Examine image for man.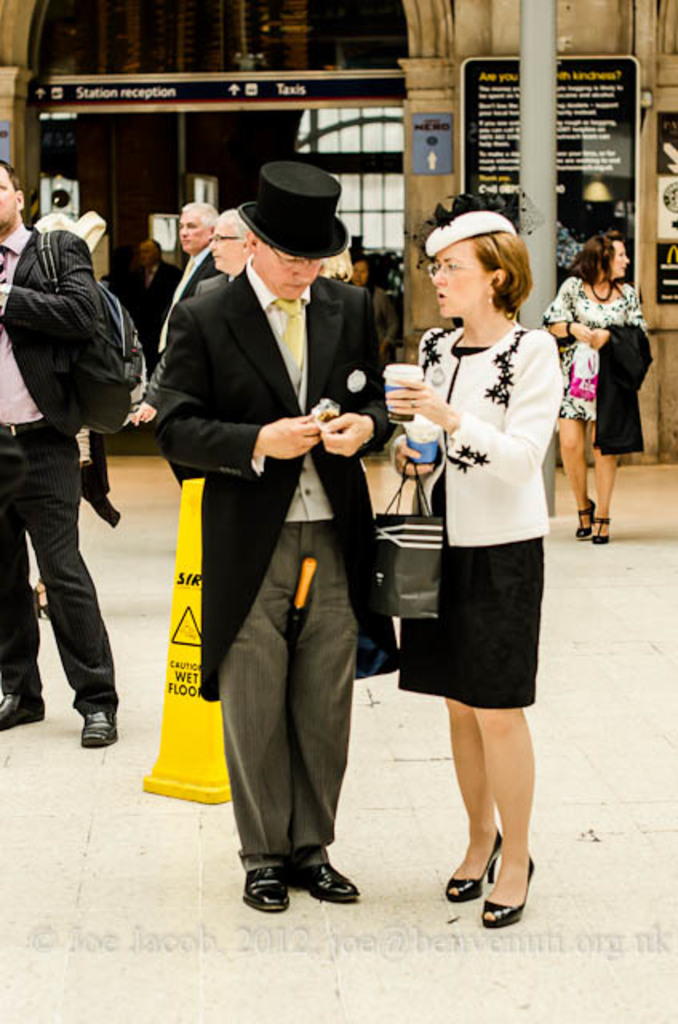
Examination result: <bbox>150, 205, 222, 350</bbox>.
